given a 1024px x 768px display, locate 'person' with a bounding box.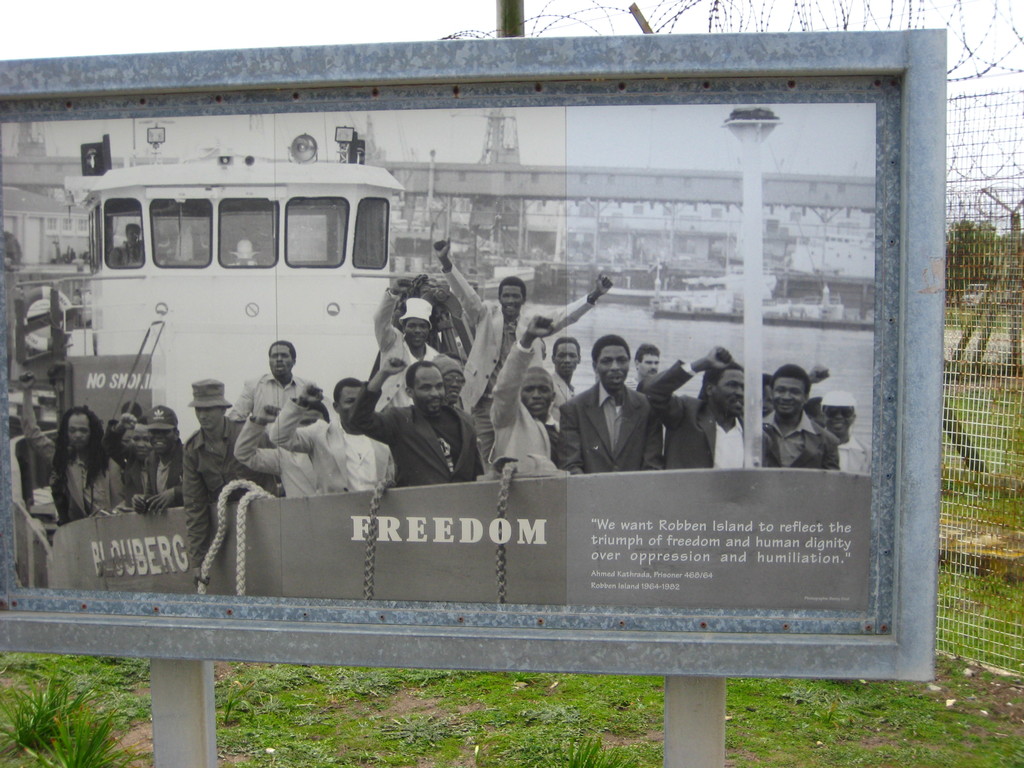
Located: 106,222,150,268.
